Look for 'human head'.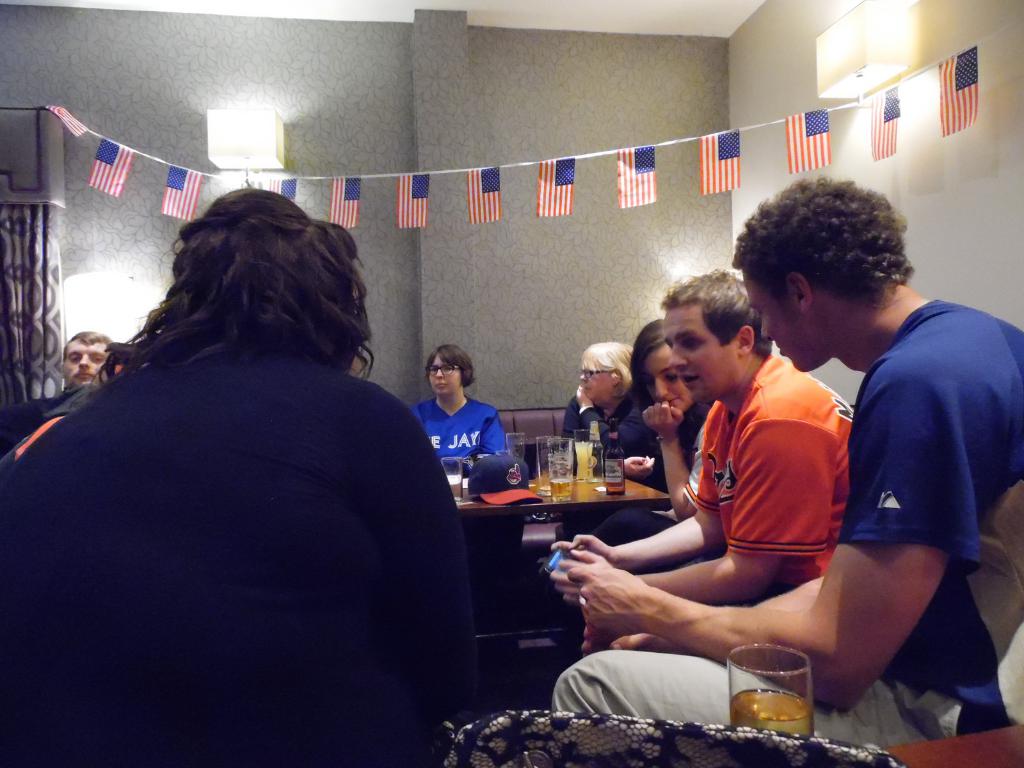
Found: bbox(579, 344, 630, 404).
